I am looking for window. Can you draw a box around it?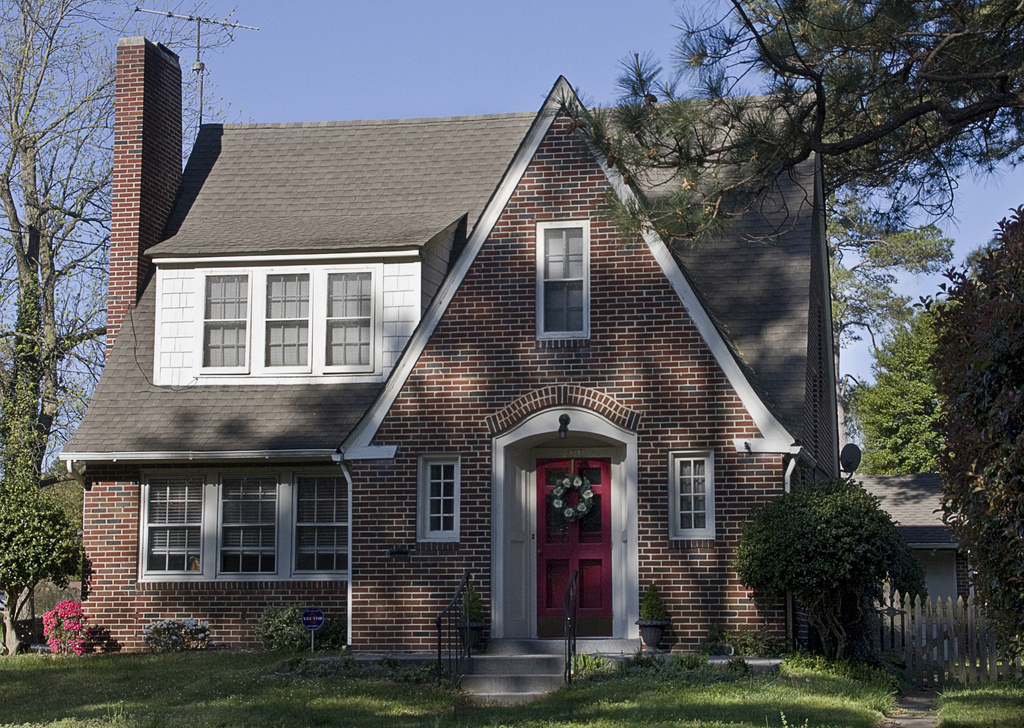
Sure, the bounding box is {"left": 198, "top": 264, "right": 380, "bottom": 380}.
